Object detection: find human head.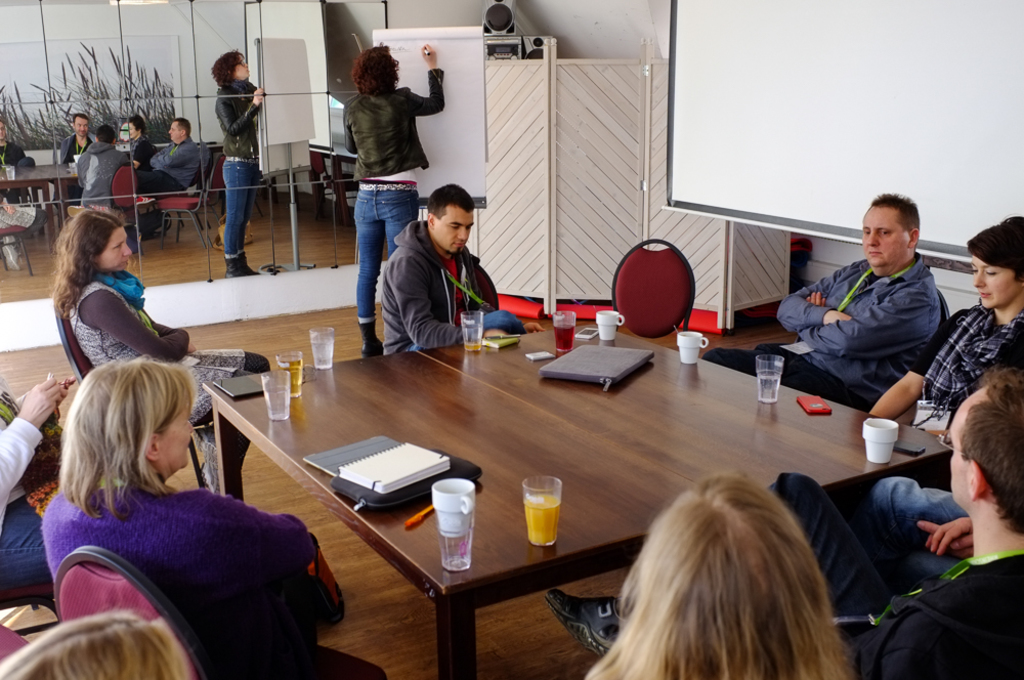
966 214 1023 310.
